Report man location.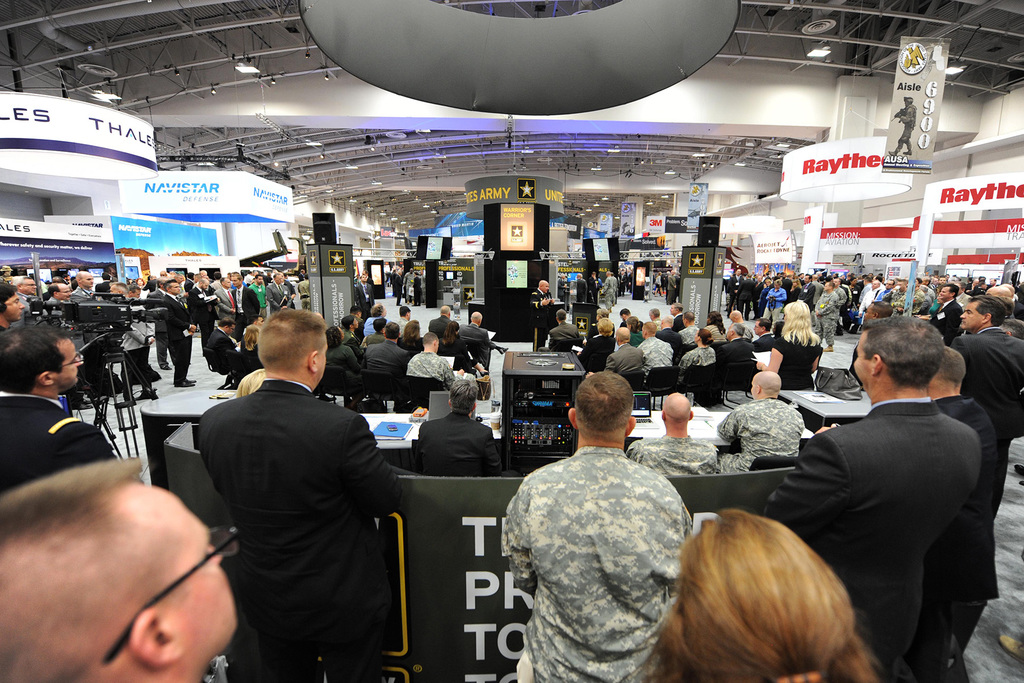
Report: x1=168, y1=295, x2=408, y2=674.
